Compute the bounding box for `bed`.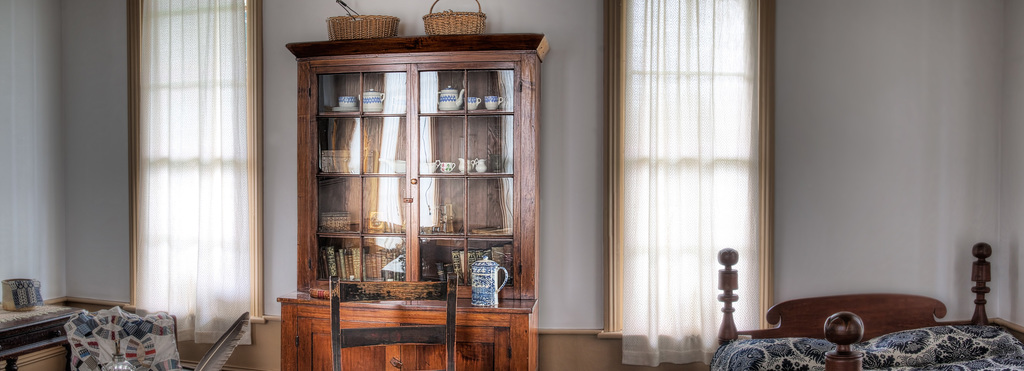
<bbox>2, 289, 70, 368</bbox>.
